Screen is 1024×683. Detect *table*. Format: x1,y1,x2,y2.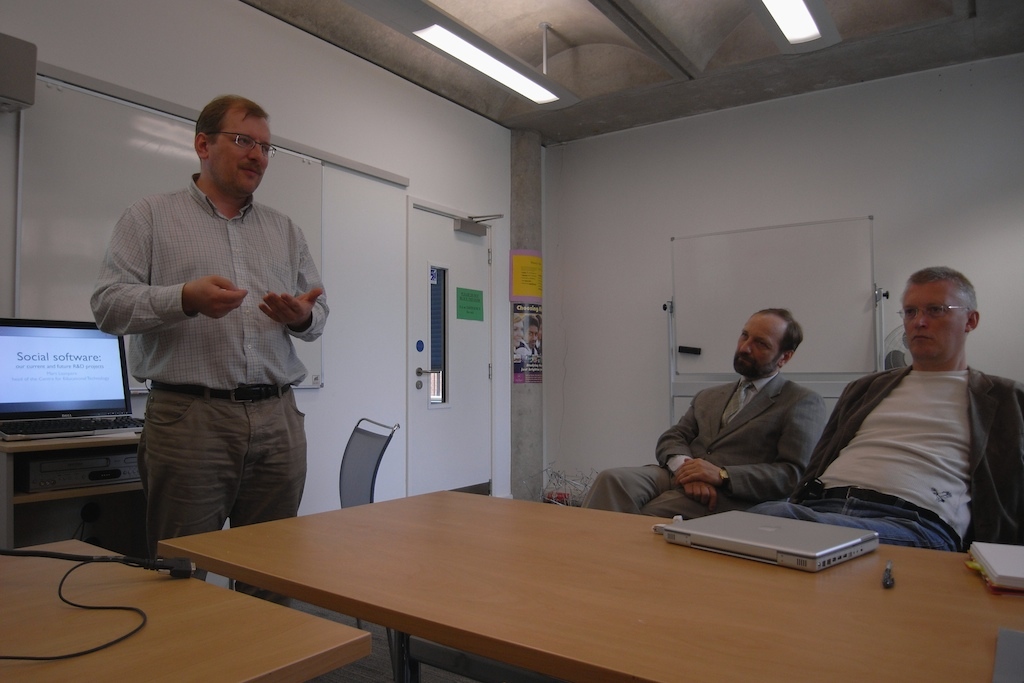
154,488,1023,682.
